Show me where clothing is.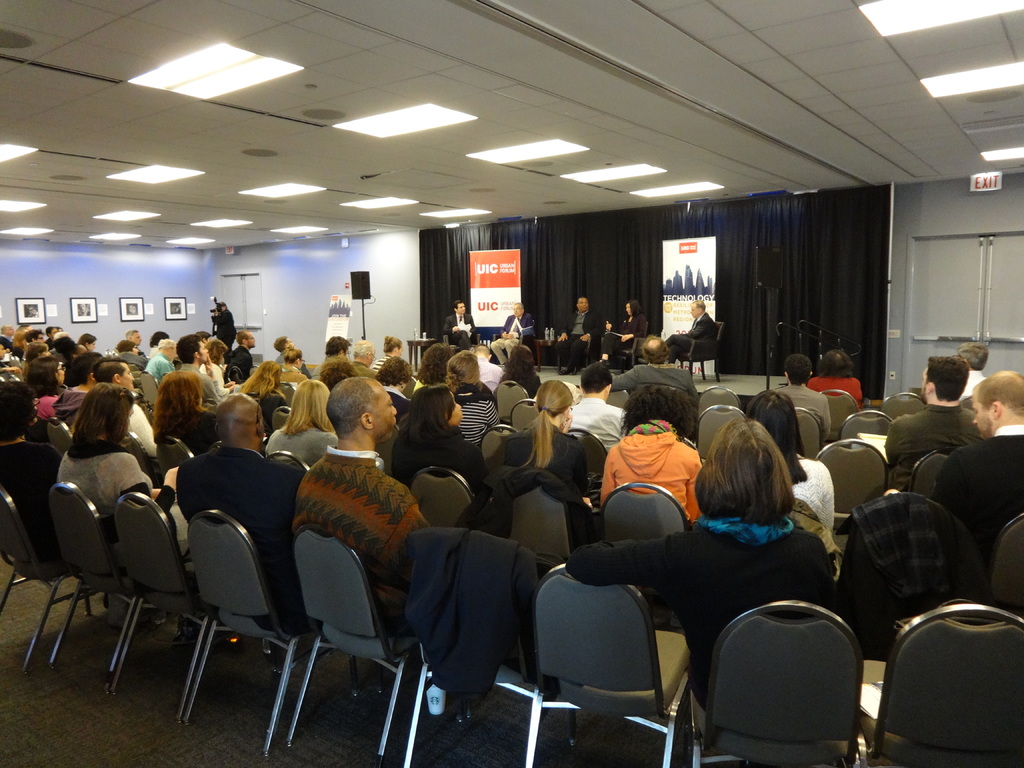
clothing is at bbox(851, 490, 957, 598).
